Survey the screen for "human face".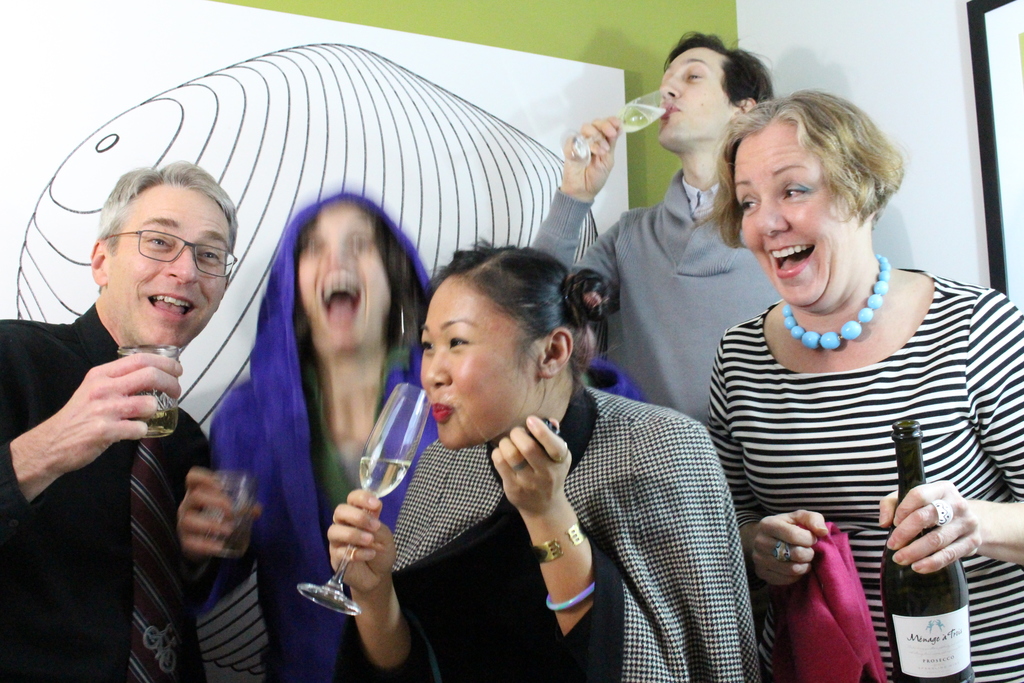
Survey found: (left=419, top=281, right=542, bottom=454).
